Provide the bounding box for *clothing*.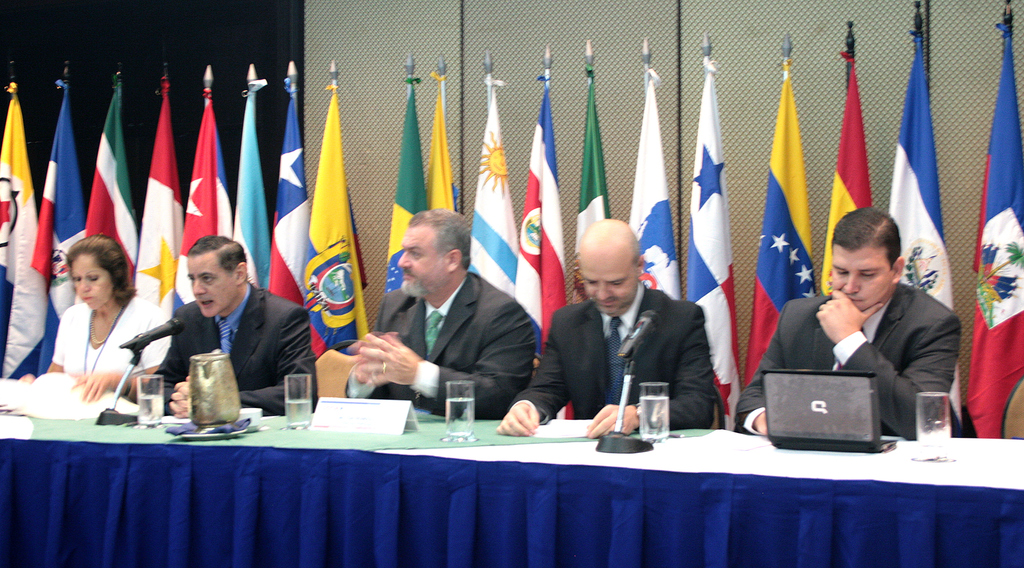
{"left": 348, "top": 277, "right": 540, "bottom": 414}.
